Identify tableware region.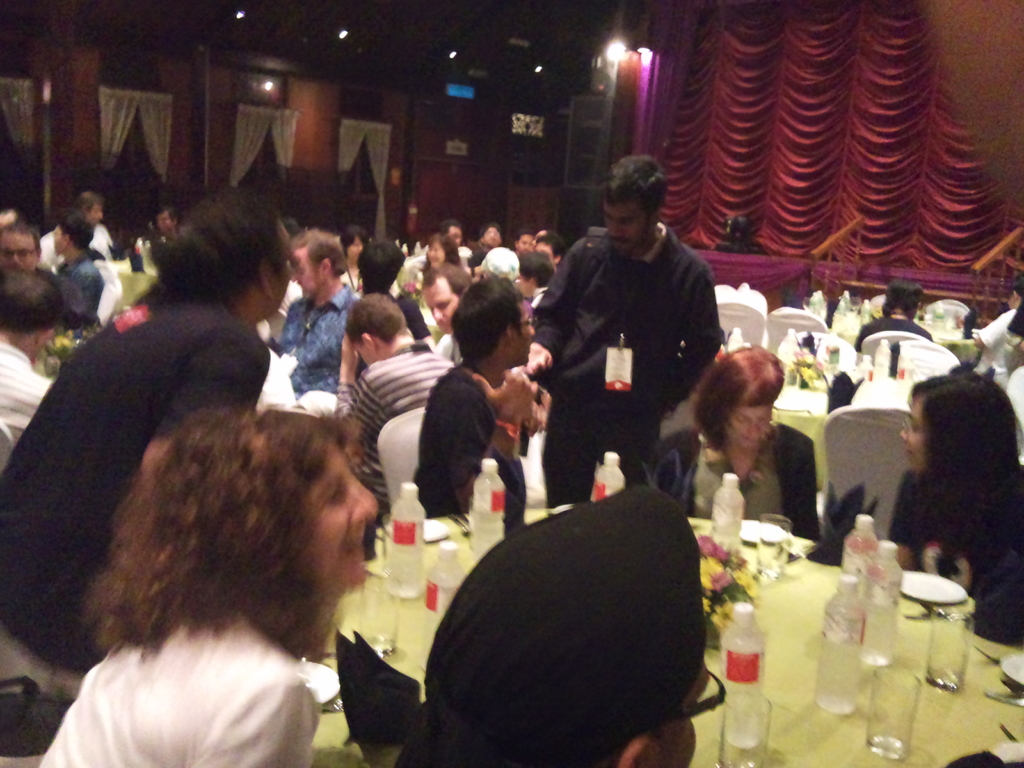
Region: bbox(898, 569, 968, 602).
